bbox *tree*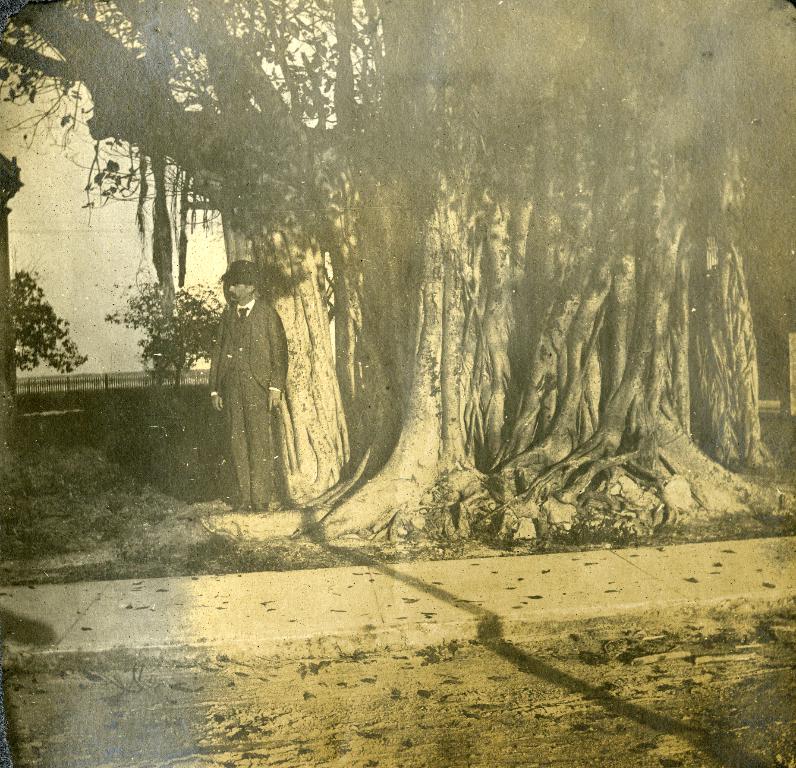
x1=0 y1=264 x2=82 y2=413
